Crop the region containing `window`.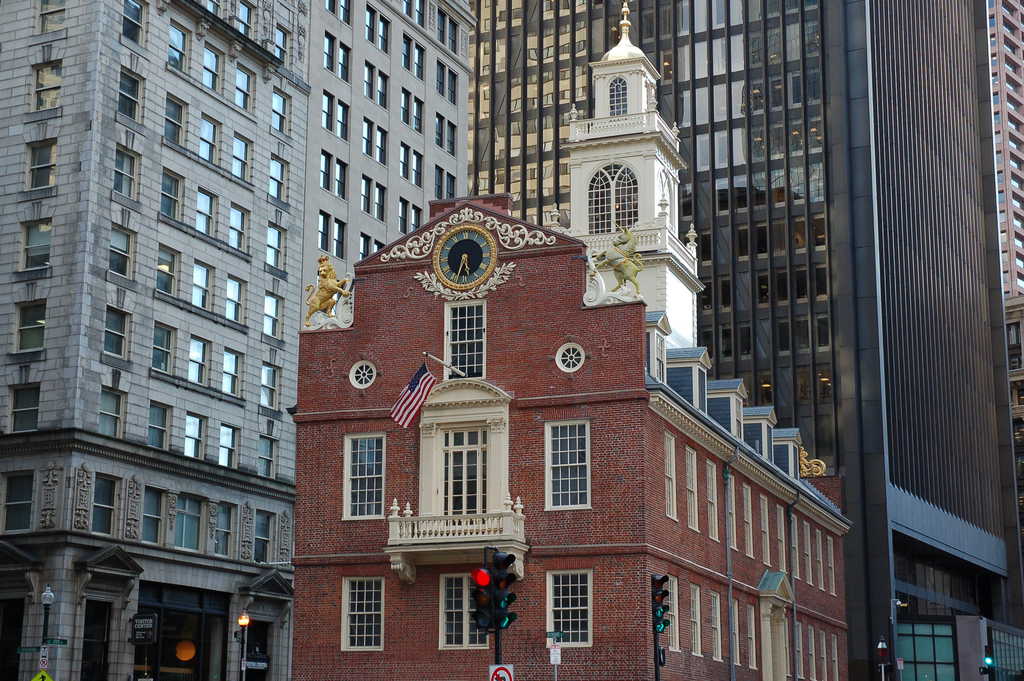
Crop region: 88:474:113:539.
